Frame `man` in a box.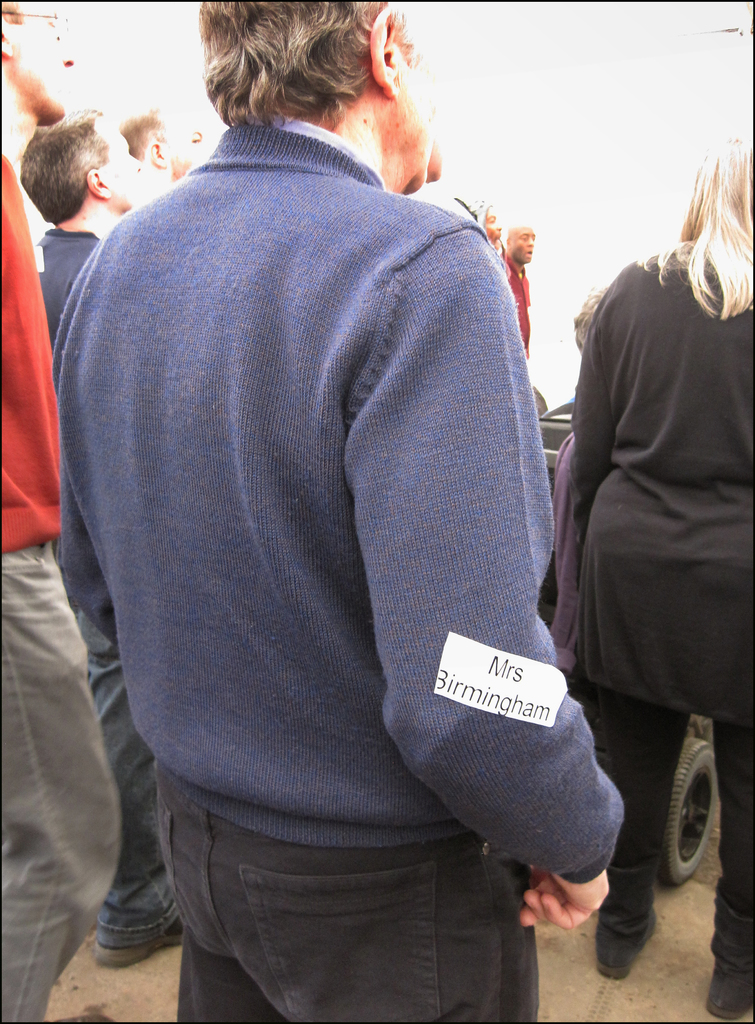
[51,0,633,1023].
